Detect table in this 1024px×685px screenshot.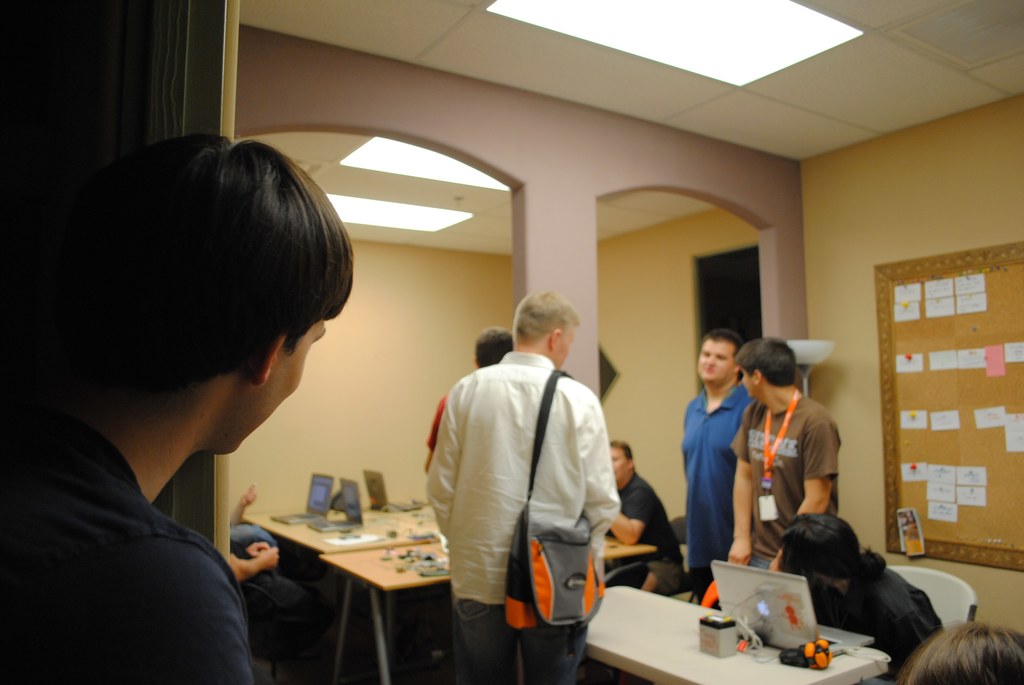
Detection: bbox=(236, 498, 656, 684).
